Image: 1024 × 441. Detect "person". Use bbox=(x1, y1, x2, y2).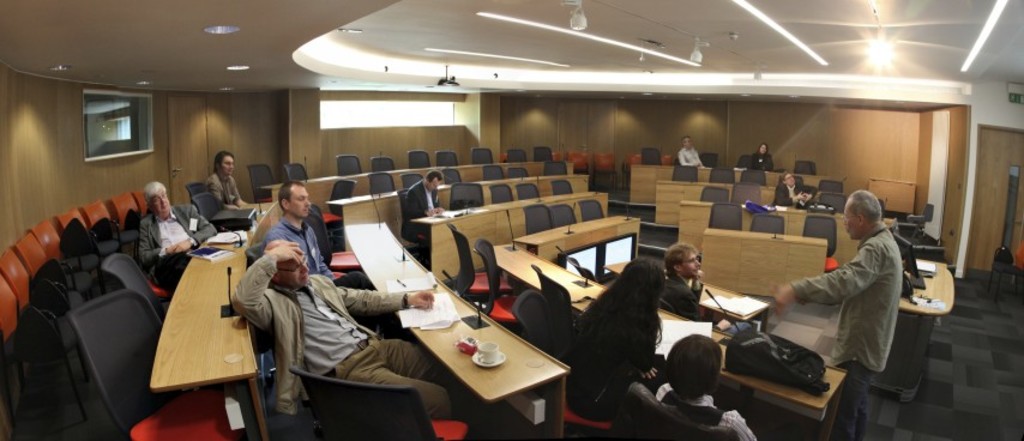
bbox=(770, 169, 818, 206).
